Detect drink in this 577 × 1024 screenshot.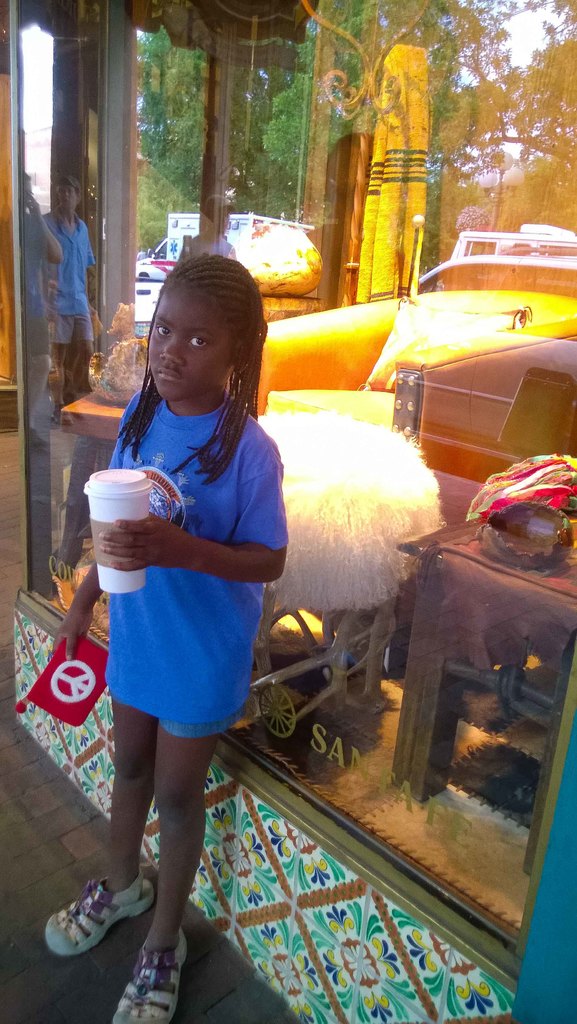
Detection: BBox(81, 459, 167, 594).
